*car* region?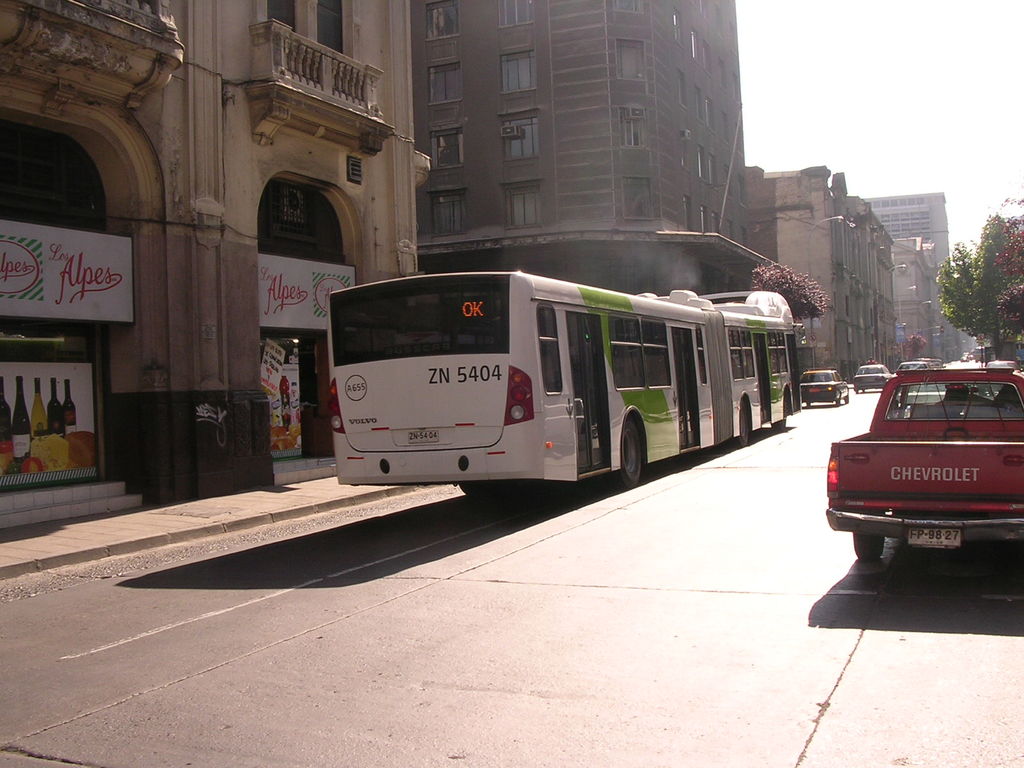
(left=986, top=363, right=1020, bottom=375)
